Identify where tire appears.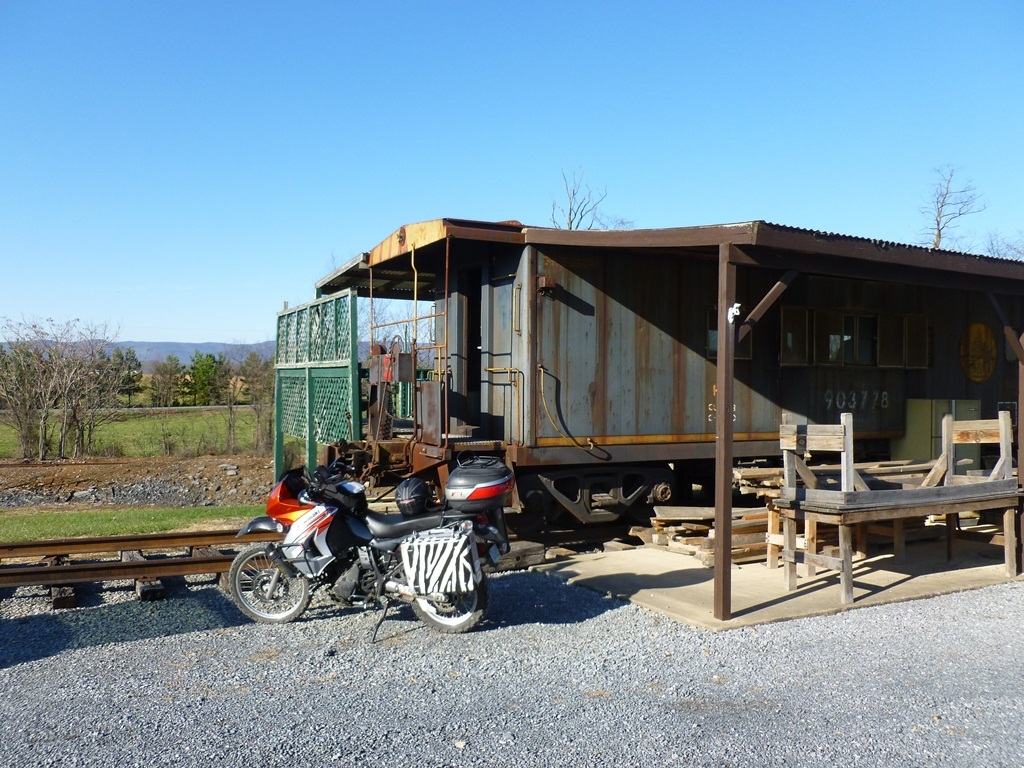
Appears at [x1=396, y1=569, x2=493, y2=635].
